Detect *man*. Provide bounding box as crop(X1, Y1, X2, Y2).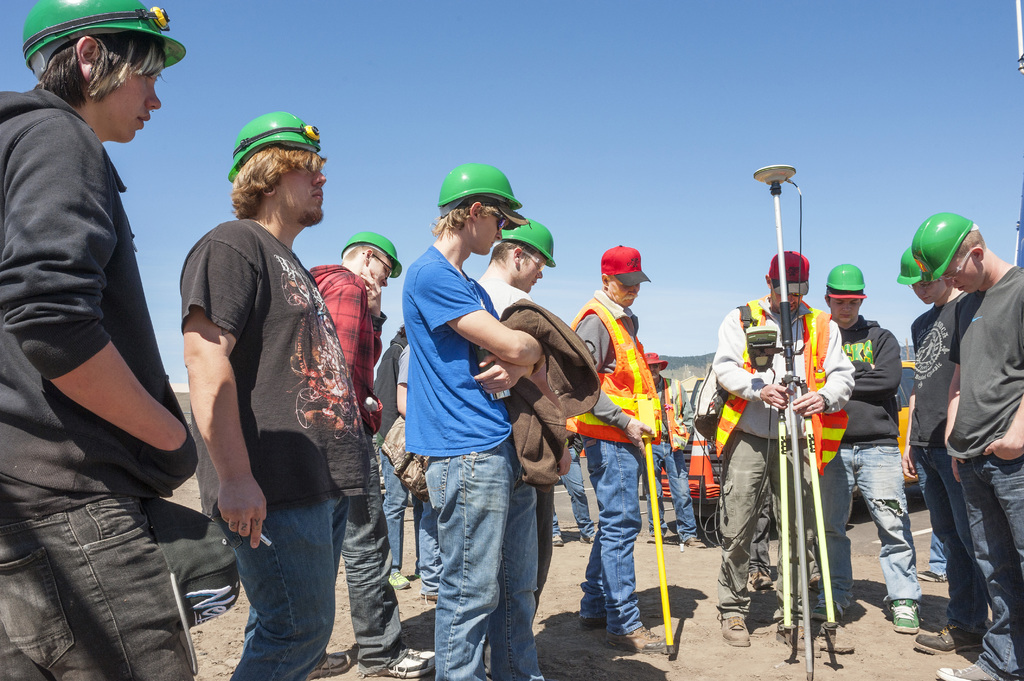
crop(372, 324, 422, 587).
